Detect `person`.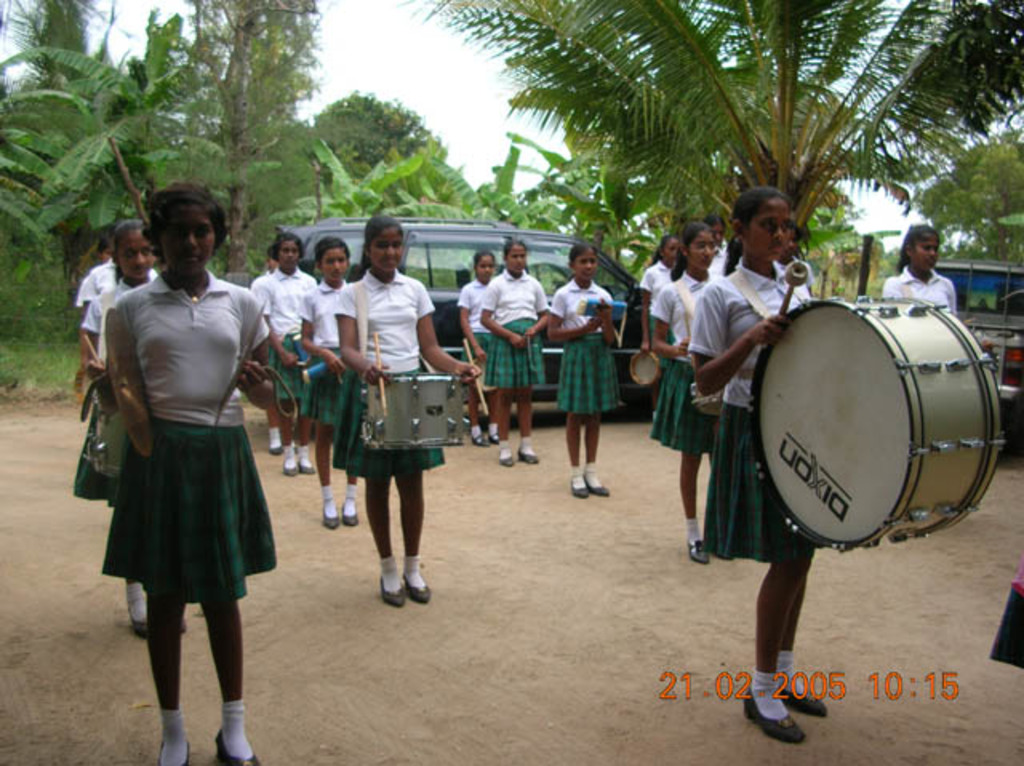
Detected at x1=451 y1=246 x2=499 y2=451.
